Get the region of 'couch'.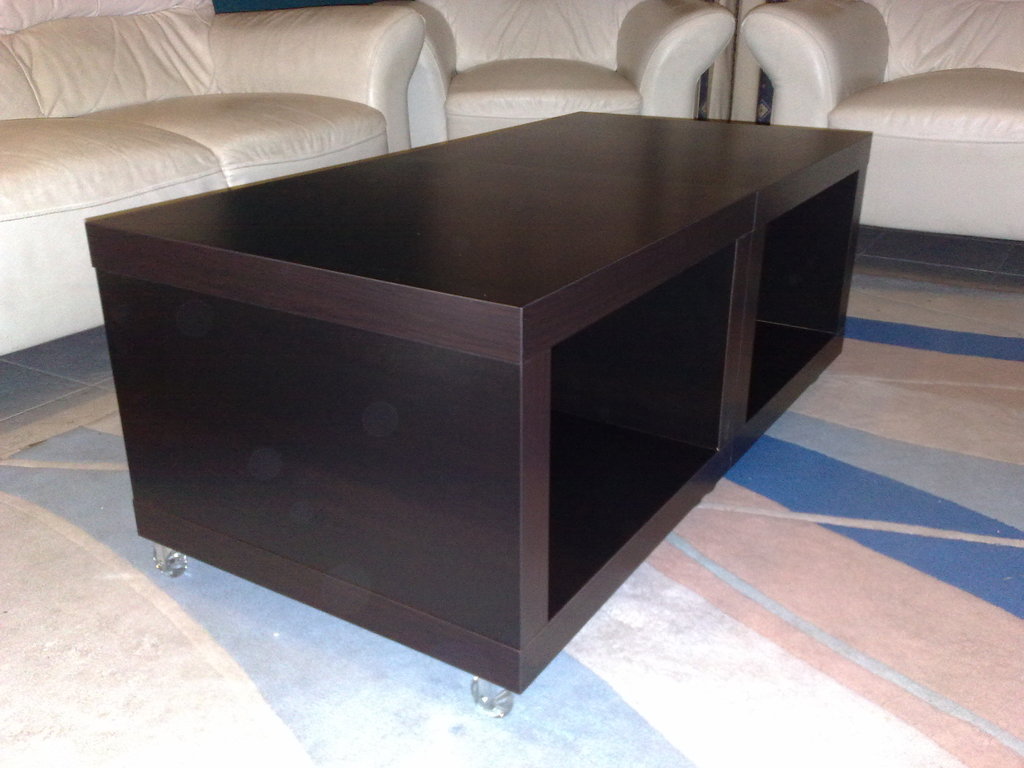
BBox(0, 6, 483, 255).
